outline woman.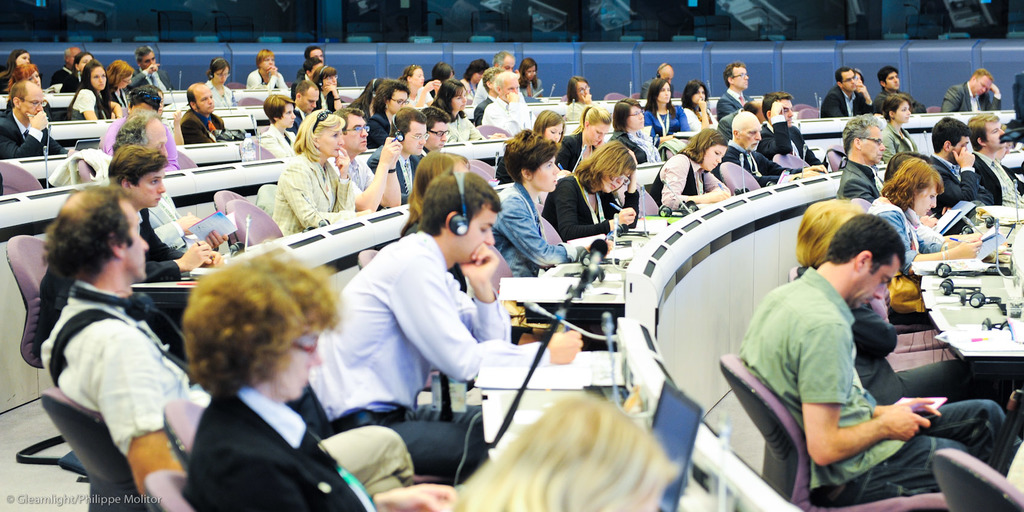
Outline: [611,99,661,164].
